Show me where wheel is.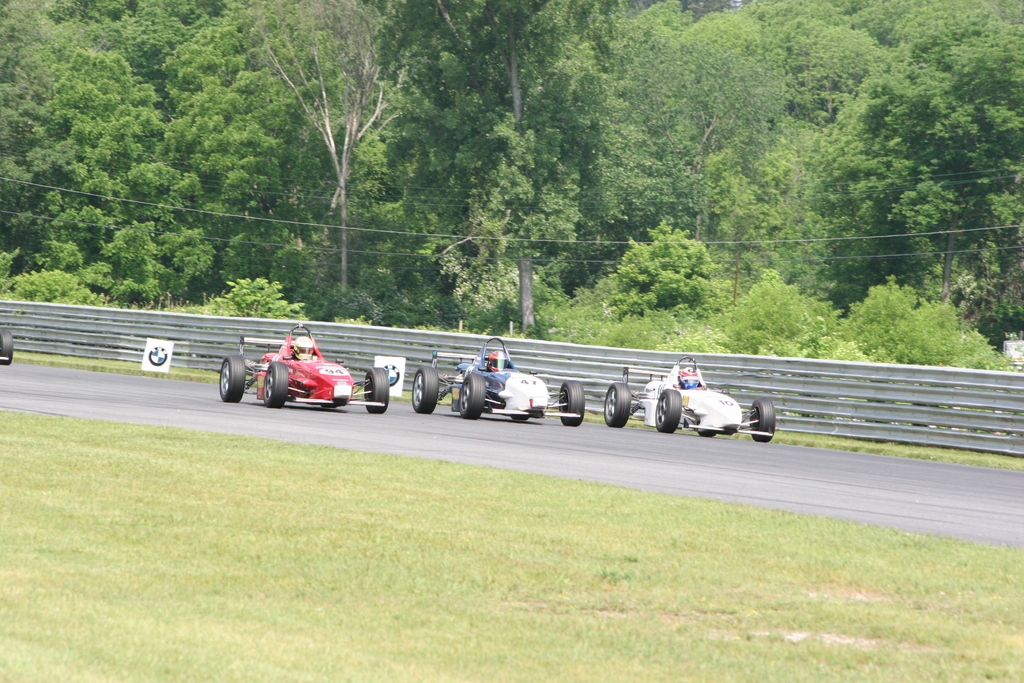
wheel is at bbox=[463, 370, 490, 420].
